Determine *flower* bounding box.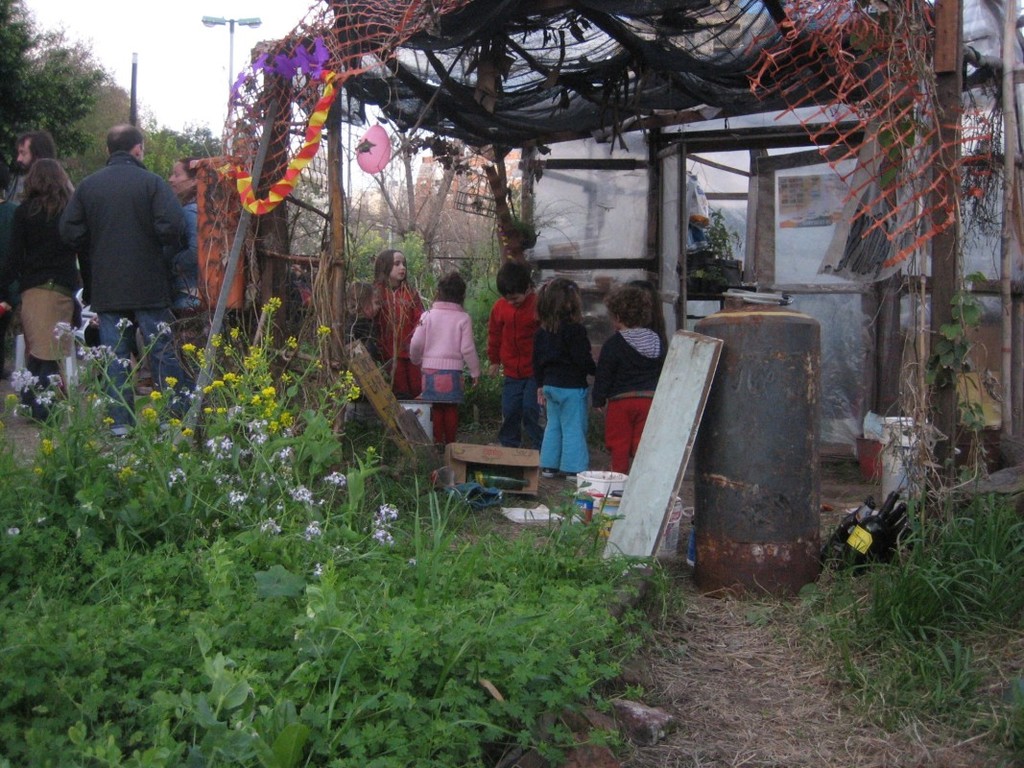
Determined: (5, 527, 30, 540).
